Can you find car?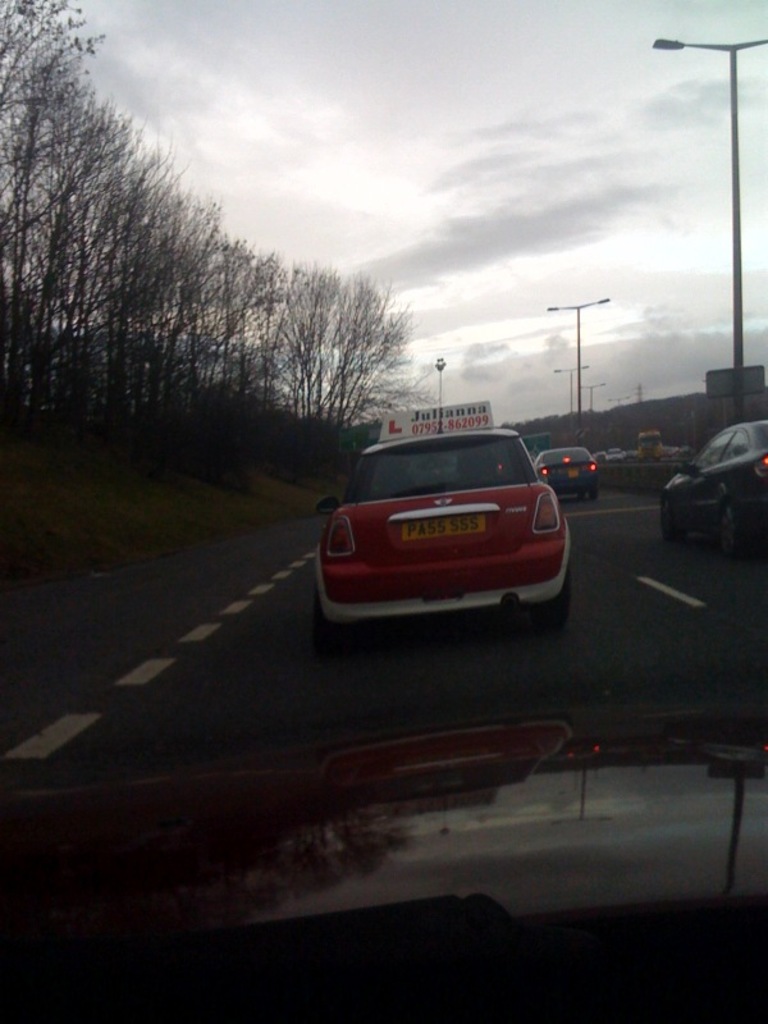
Yes, bounding box: 535 445 593 495.
